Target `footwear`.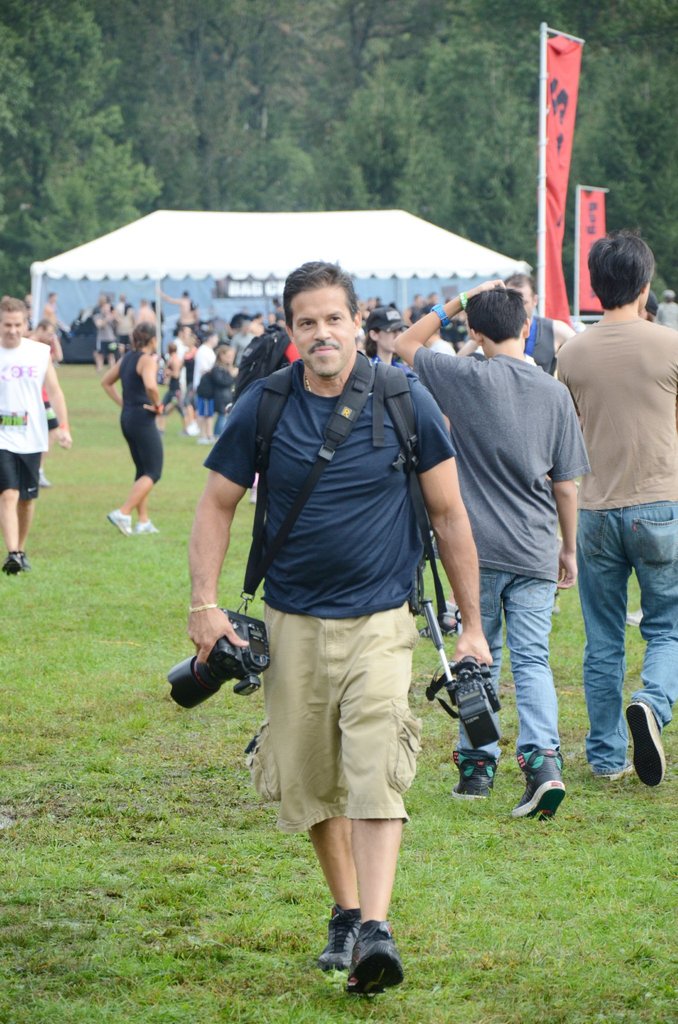
Target region: {"x1": 18, "y1": 547, "x2": 37, "y2": 572}.
